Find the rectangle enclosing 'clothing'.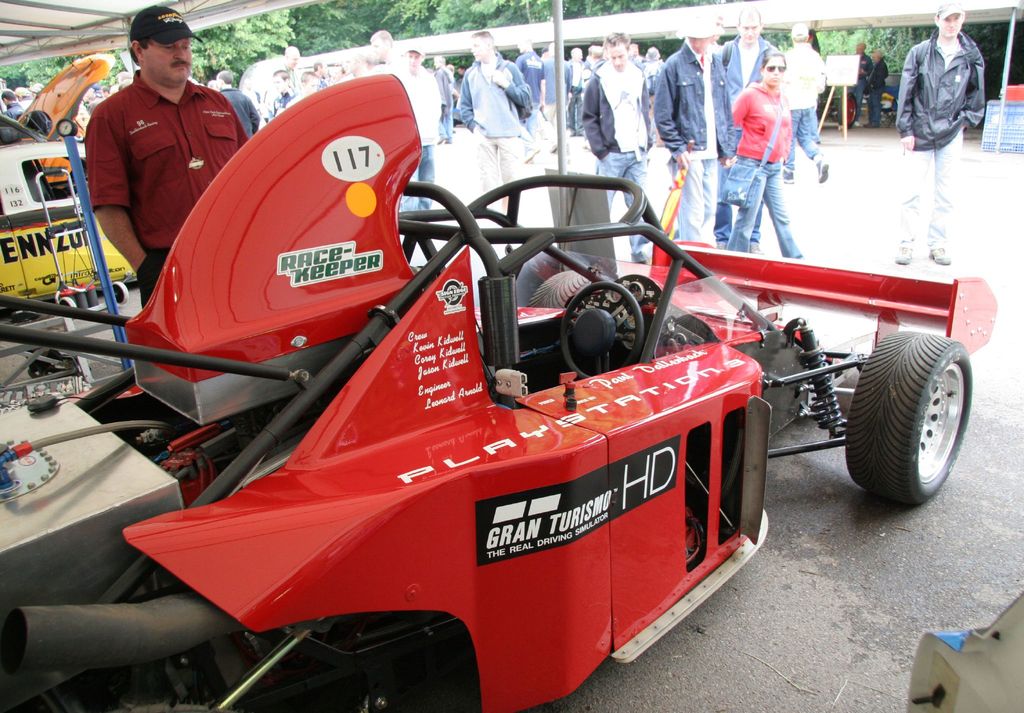
{"left": 61, "top": 33, "right": 237, "bottom": 265}.
